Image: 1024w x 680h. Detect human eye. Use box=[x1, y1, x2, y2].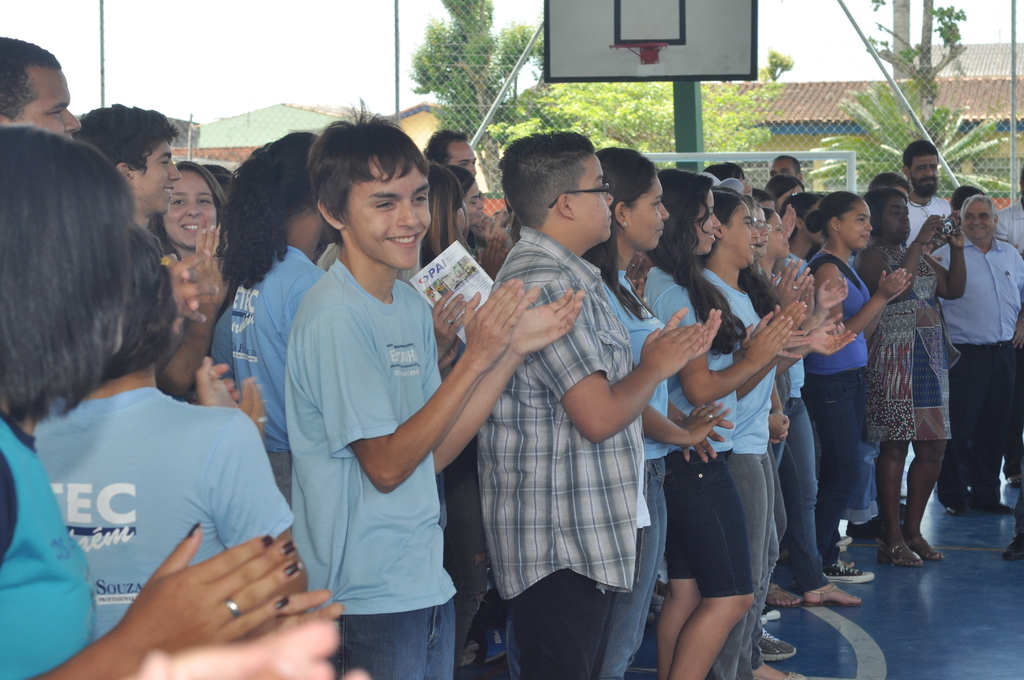
box=[160, 154, 169, 168].
